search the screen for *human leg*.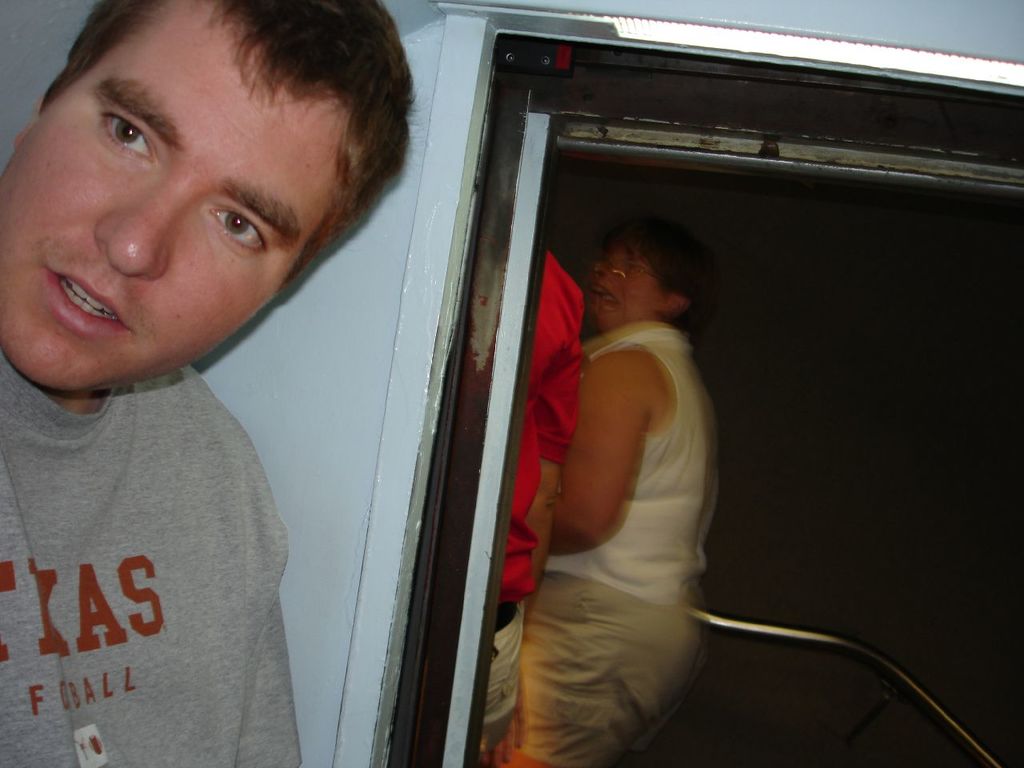
Found at <bbox>522, 596, 706, 767</bbox>.
